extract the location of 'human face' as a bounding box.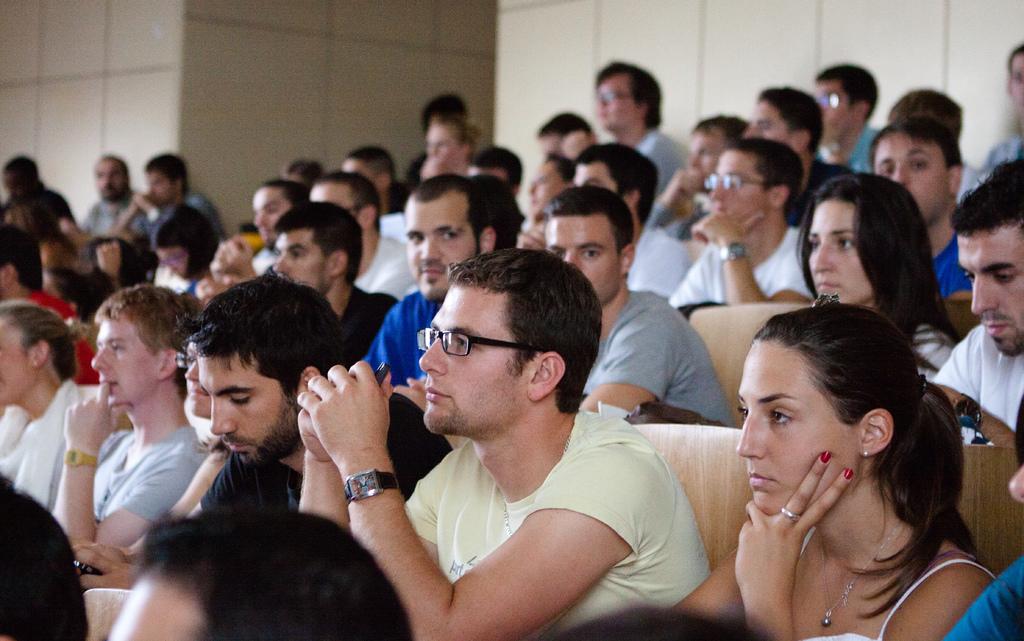
[420, 278, 522, 432].
